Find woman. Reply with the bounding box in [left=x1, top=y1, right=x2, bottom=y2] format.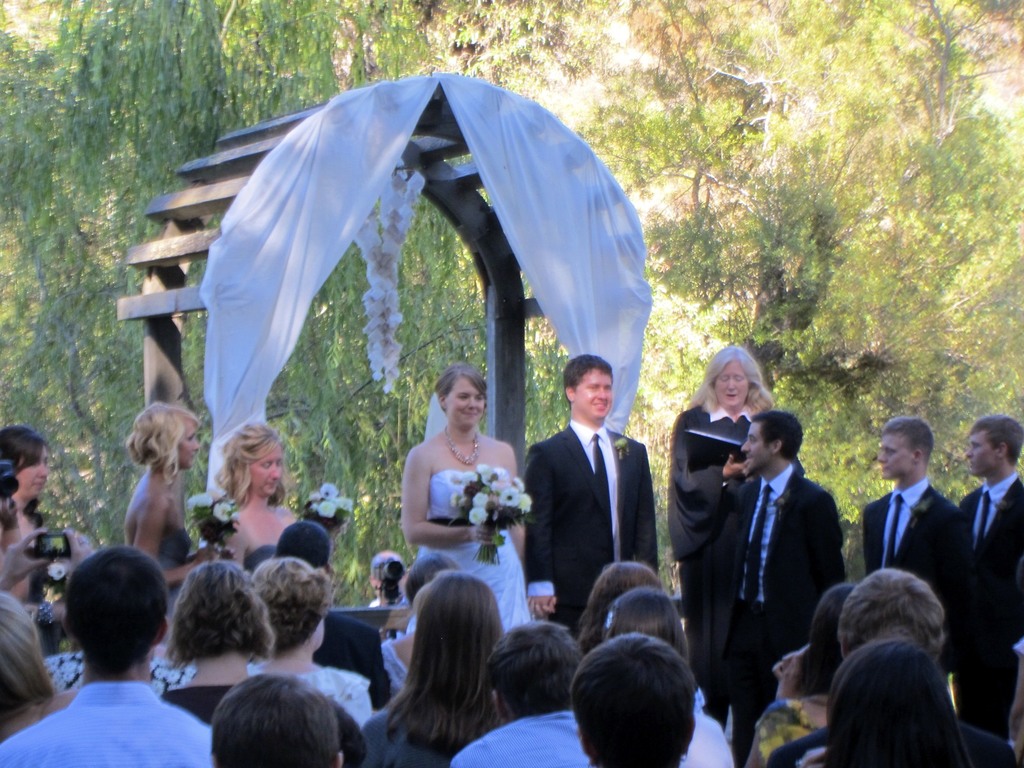
[left=403, top=369, right=532, bottom=630].
